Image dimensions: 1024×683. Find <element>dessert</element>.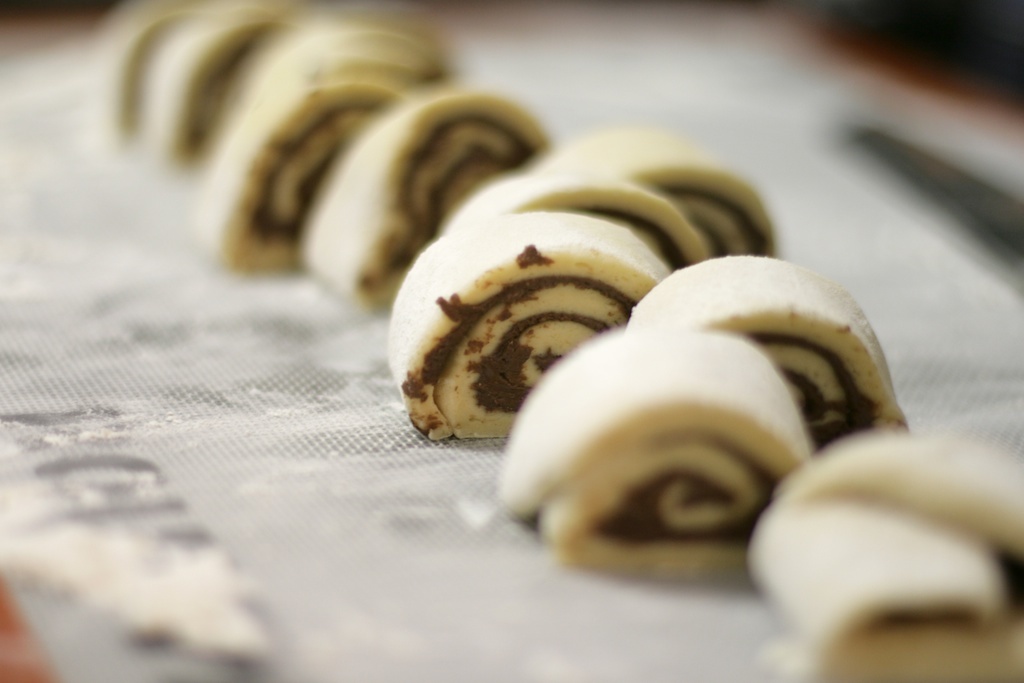
bbox=[748, 428, 1023, 682].
